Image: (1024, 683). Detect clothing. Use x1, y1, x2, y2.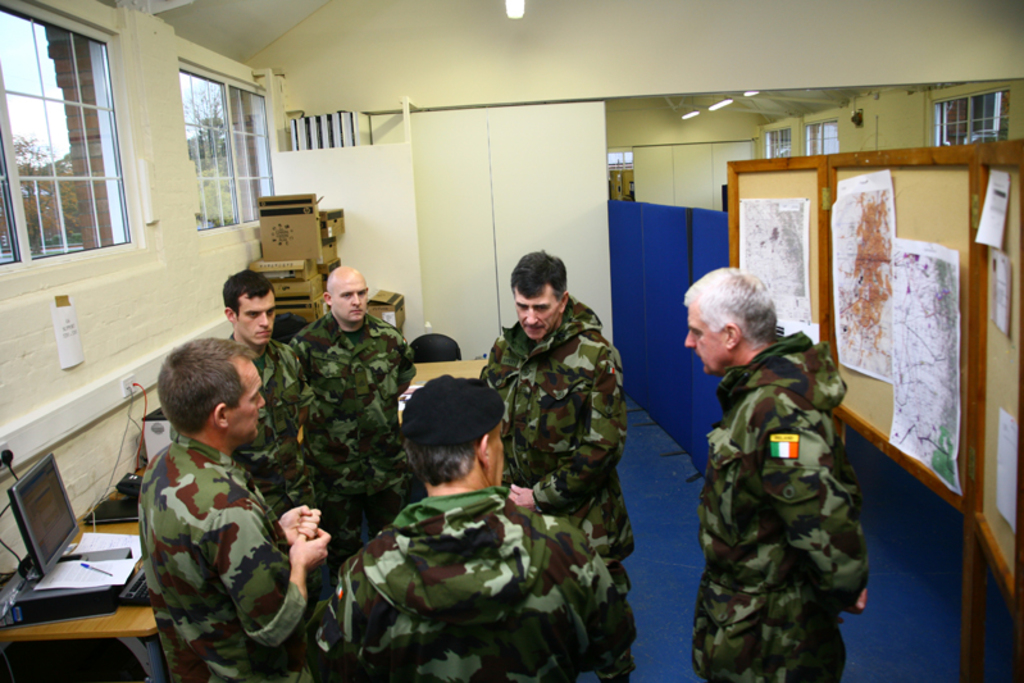
697, 334, 873, 682.
